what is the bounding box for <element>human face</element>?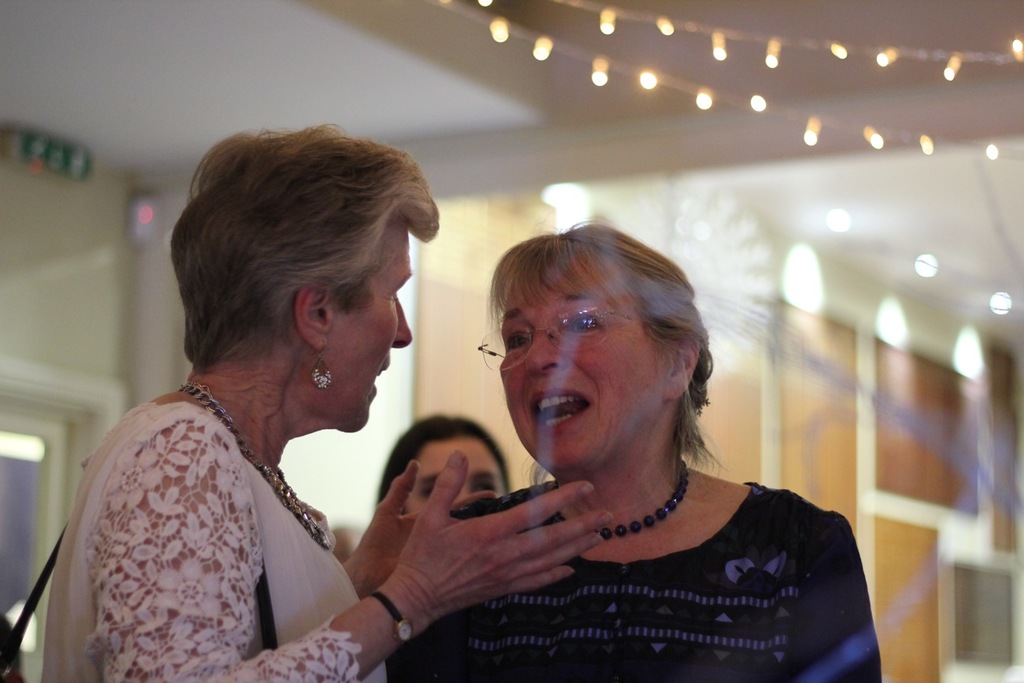
x1=500, y1=251, x2=675, y2=471.
